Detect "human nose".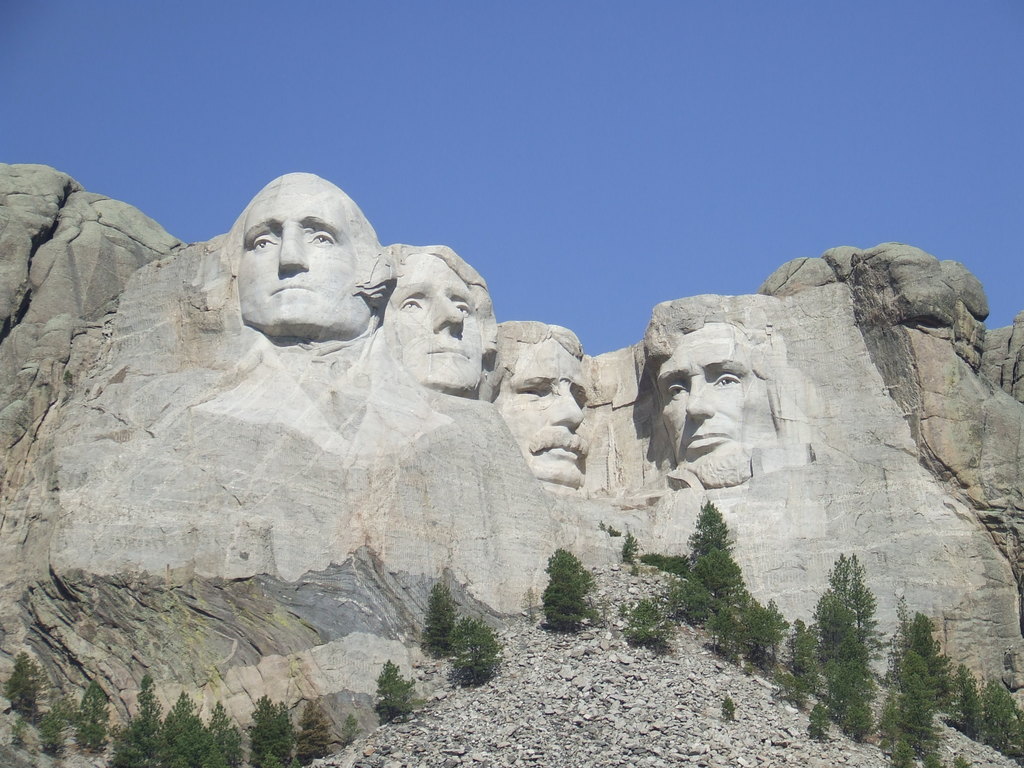
Detected at <box>276,221,308,270</box>.
